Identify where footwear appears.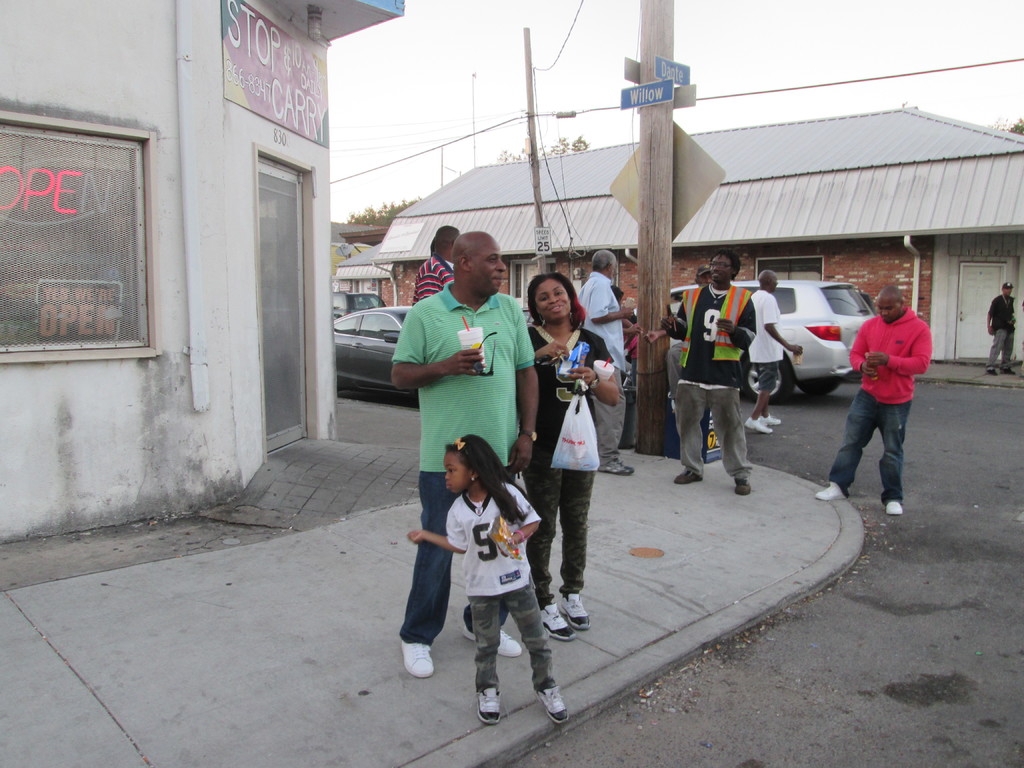
Appears at x1=1000, y1=366, x2=1018, y2=376.
